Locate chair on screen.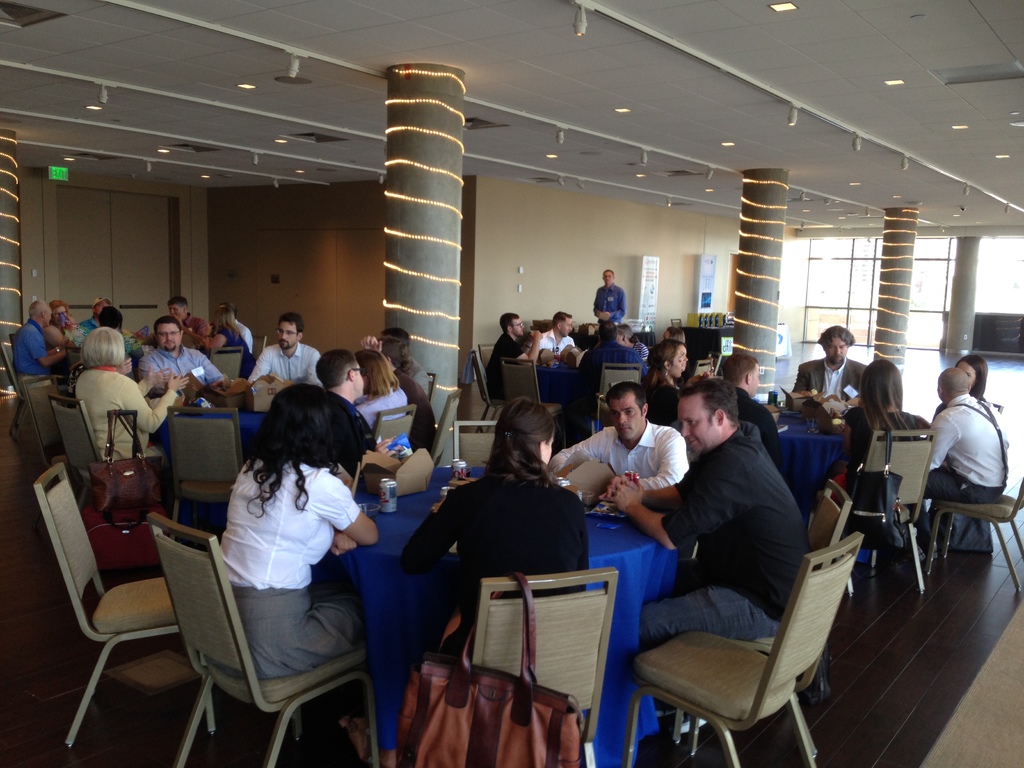
On screen at {"left": 454, "top": 421, "right": 496, "bottom": 476}.
